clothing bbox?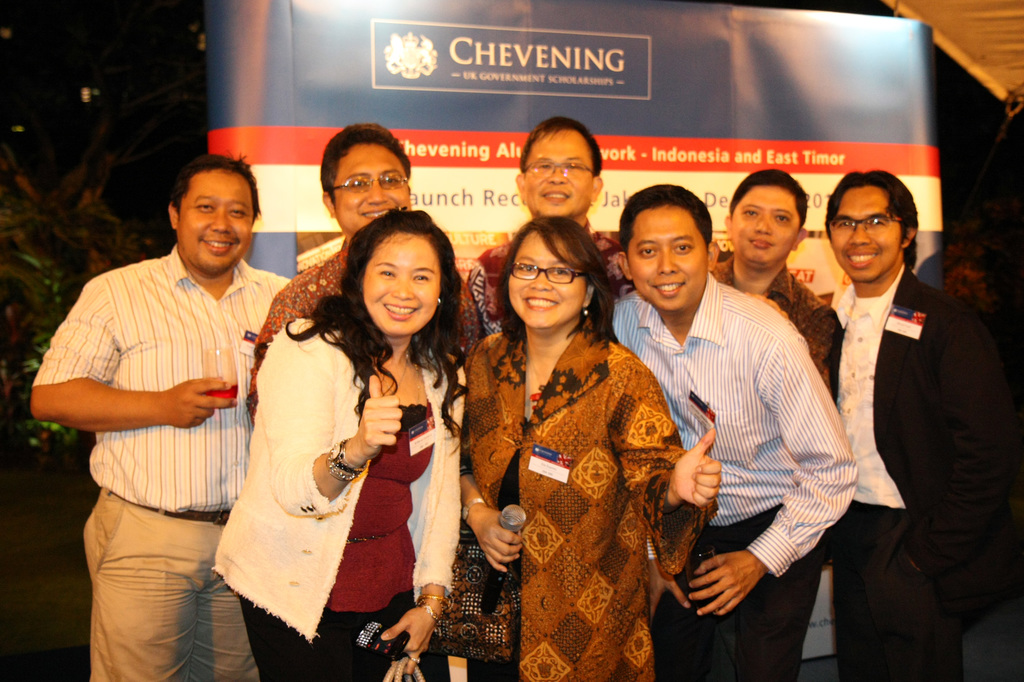
609/269/859/681
